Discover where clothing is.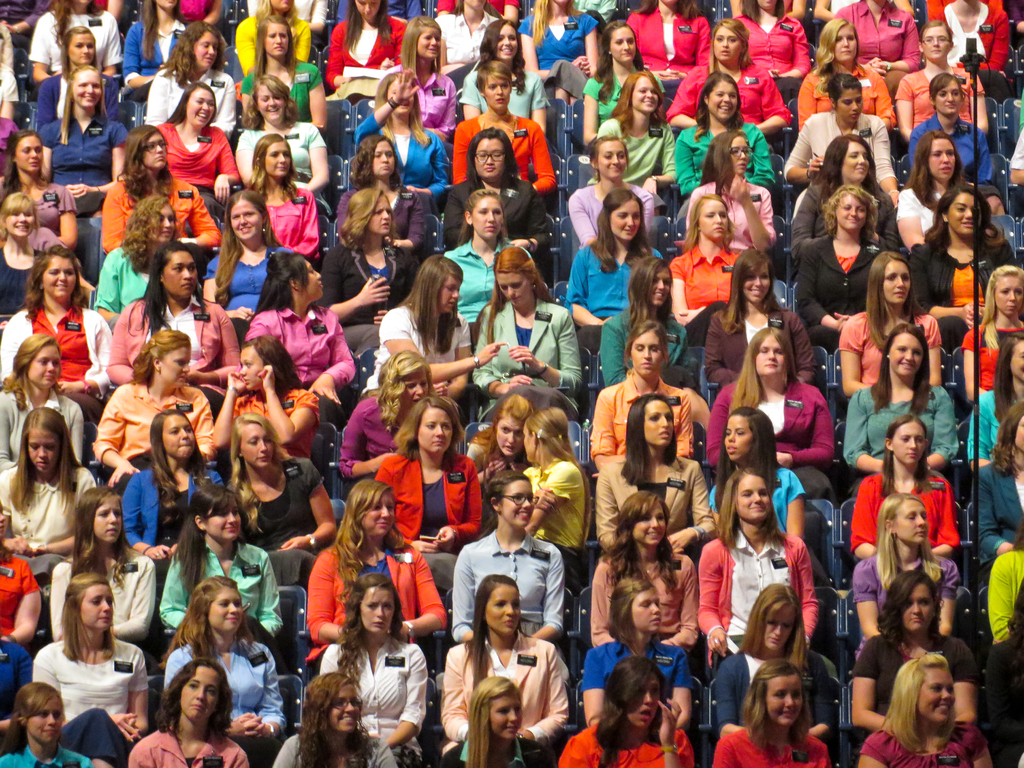
Discovered at (790, 182, 899, 268).
